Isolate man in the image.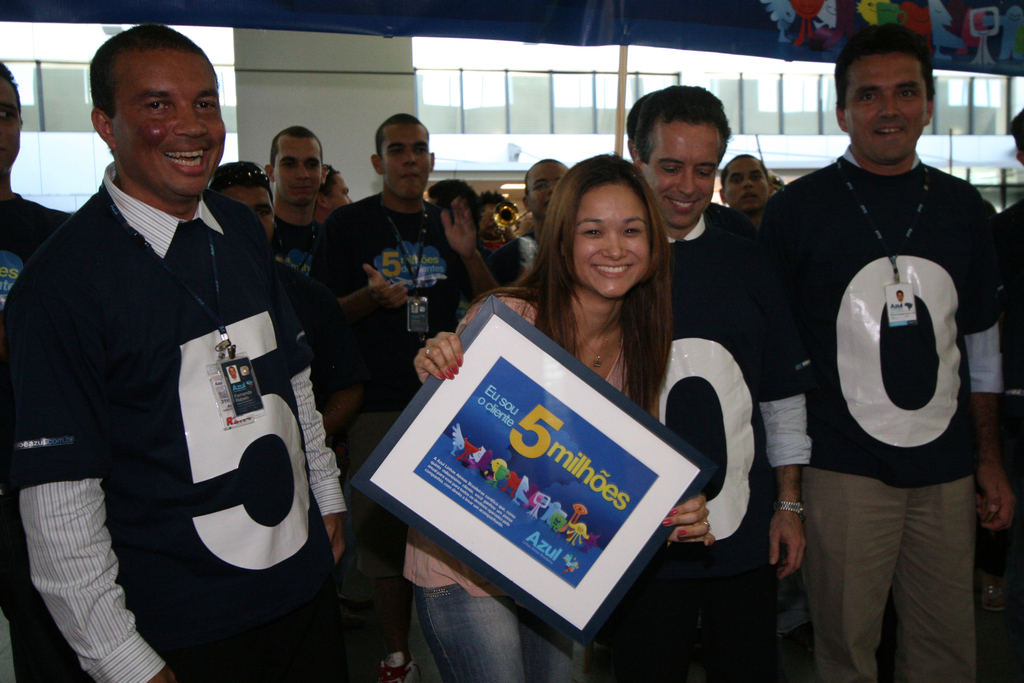
Isolated region: <region>318, 114, 504, 682</region>.
